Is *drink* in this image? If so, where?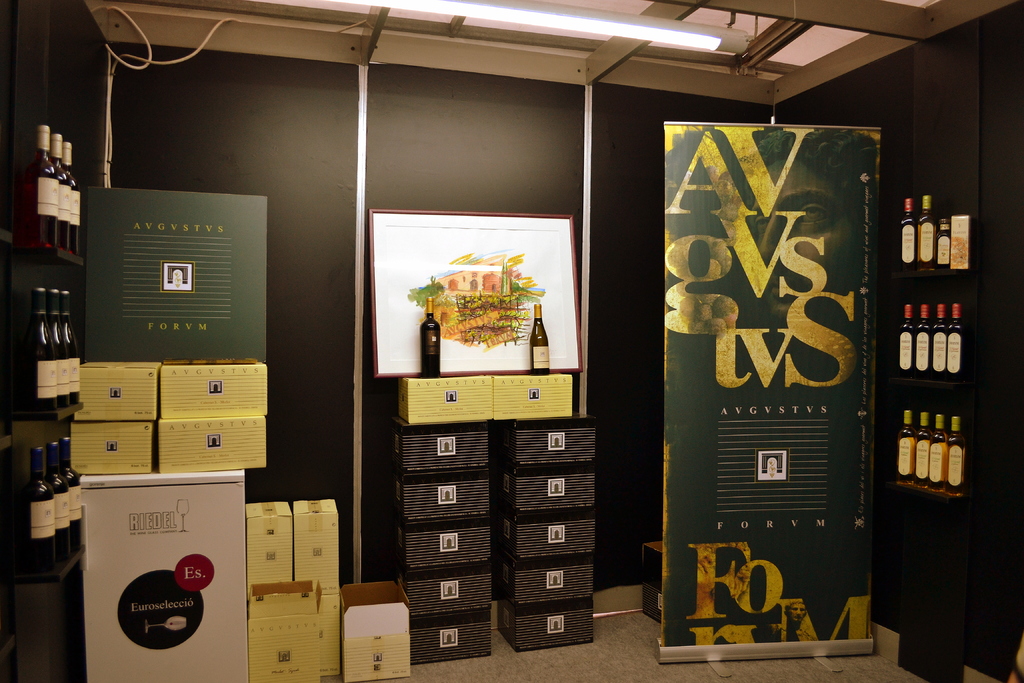
Yes, at <region>893, 299, 913, 377</region>.
